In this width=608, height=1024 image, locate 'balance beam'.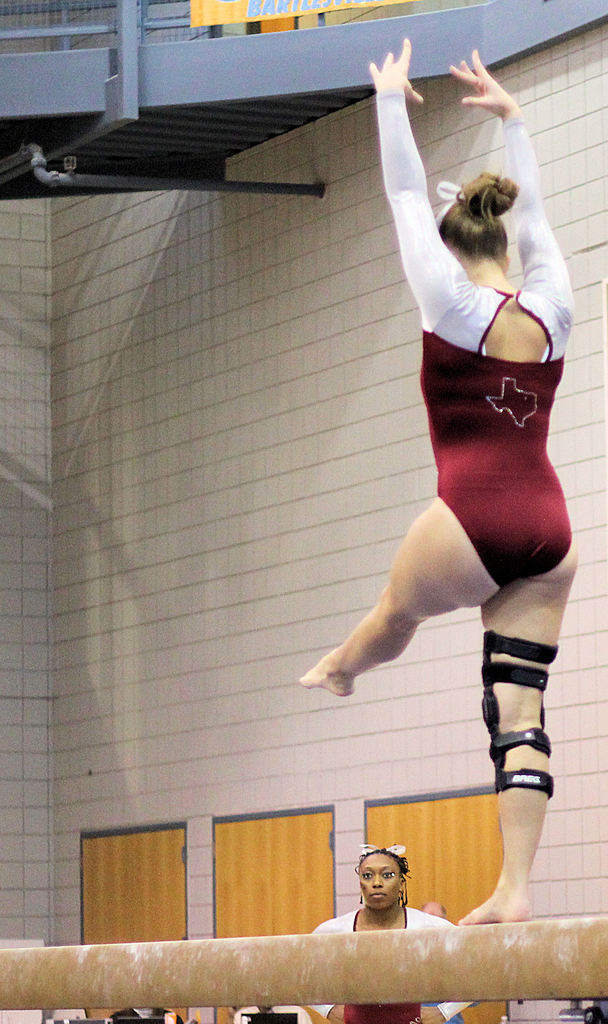
Bounding box: bbox=(0, 914, 607, 1011).
